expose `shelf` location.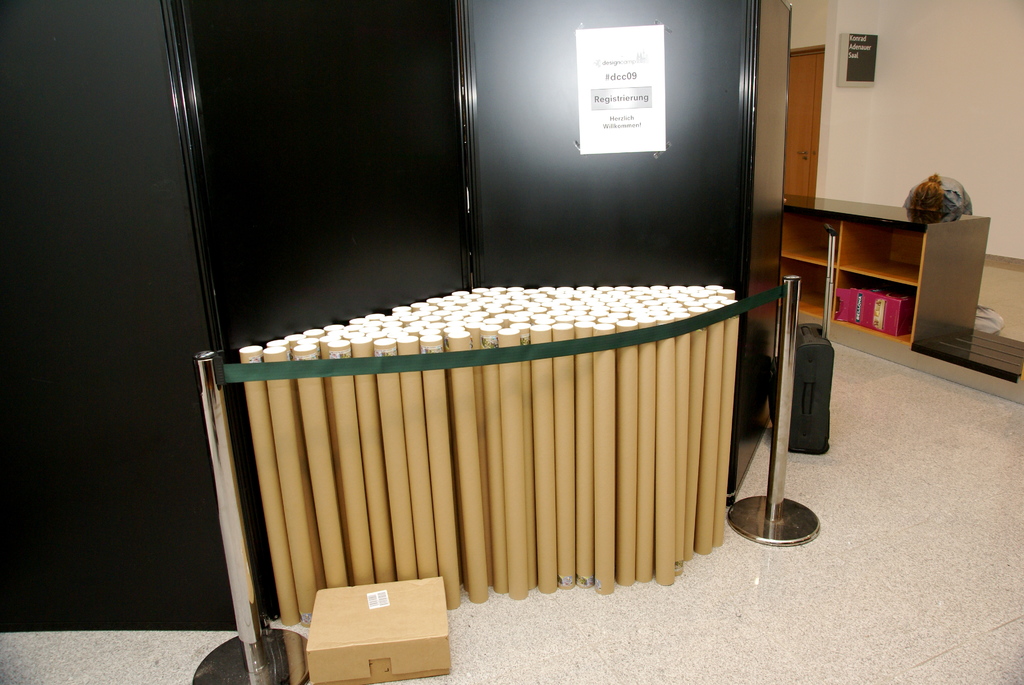
Exposed at <bbox>783, 210, 838, 262</bbox>.
